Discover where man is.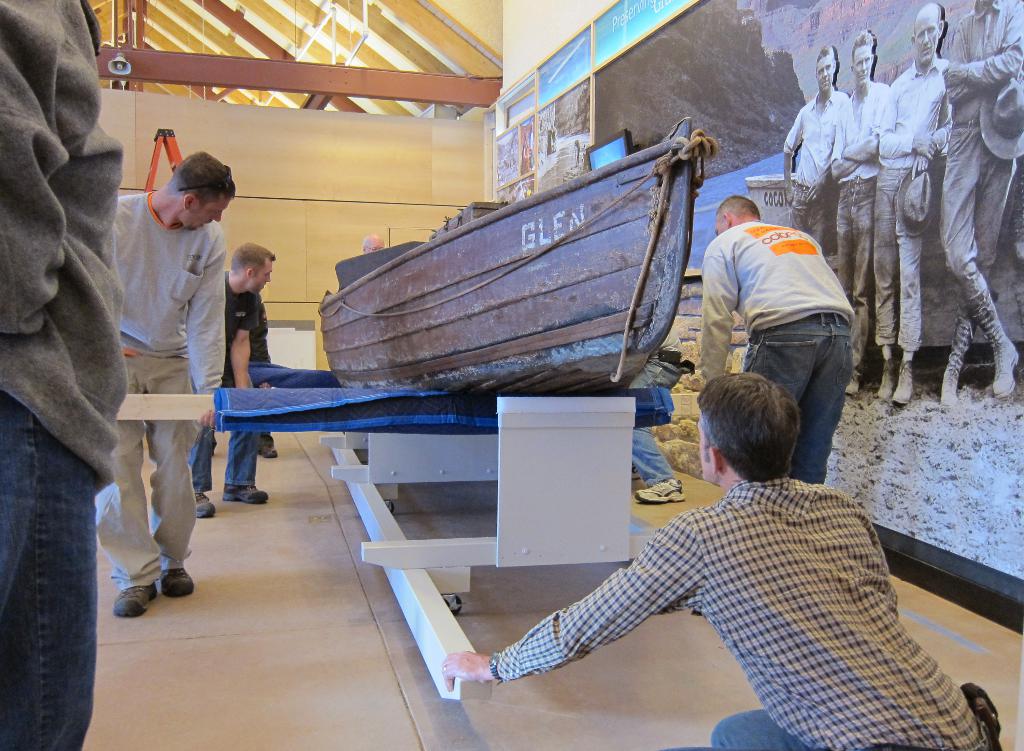
Discovered at {"left": 97, "top": 150, "right": 234, "bottom": 615}.
